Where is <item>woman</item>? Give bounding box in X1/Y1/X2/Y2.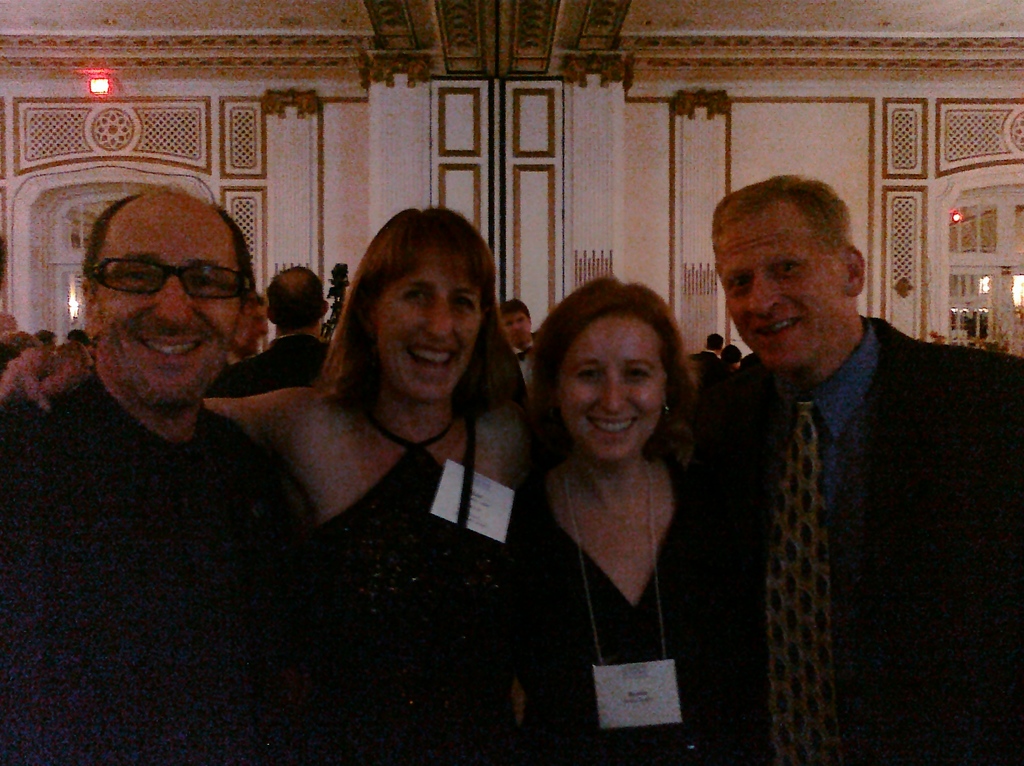
504/283/741/765.
